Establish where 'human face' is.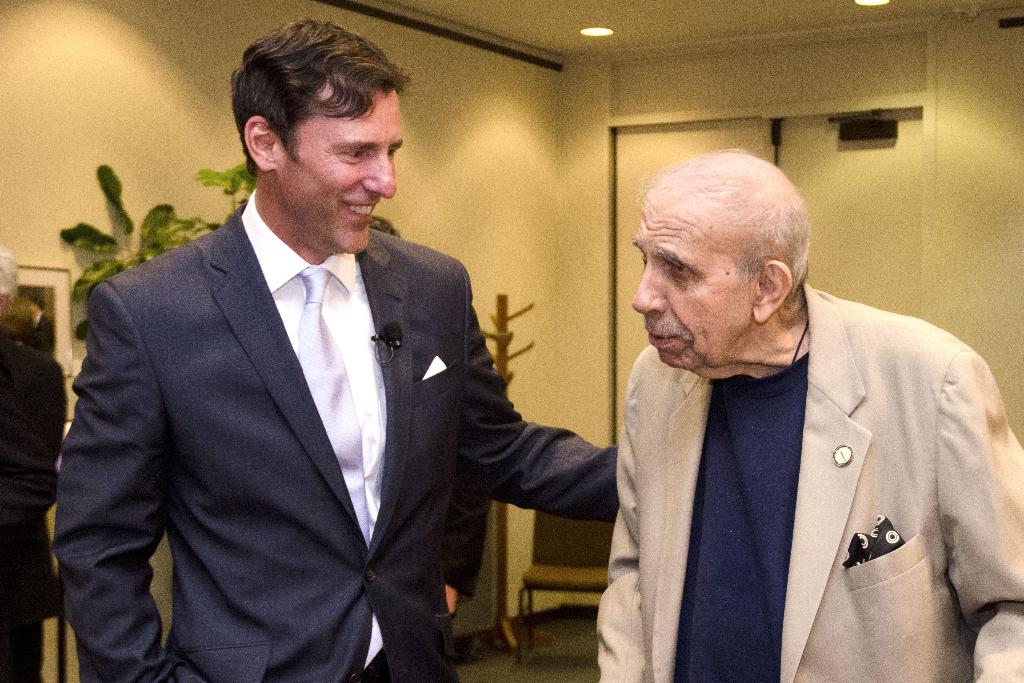
Established at bbox=(626, 188, 744, 372).
